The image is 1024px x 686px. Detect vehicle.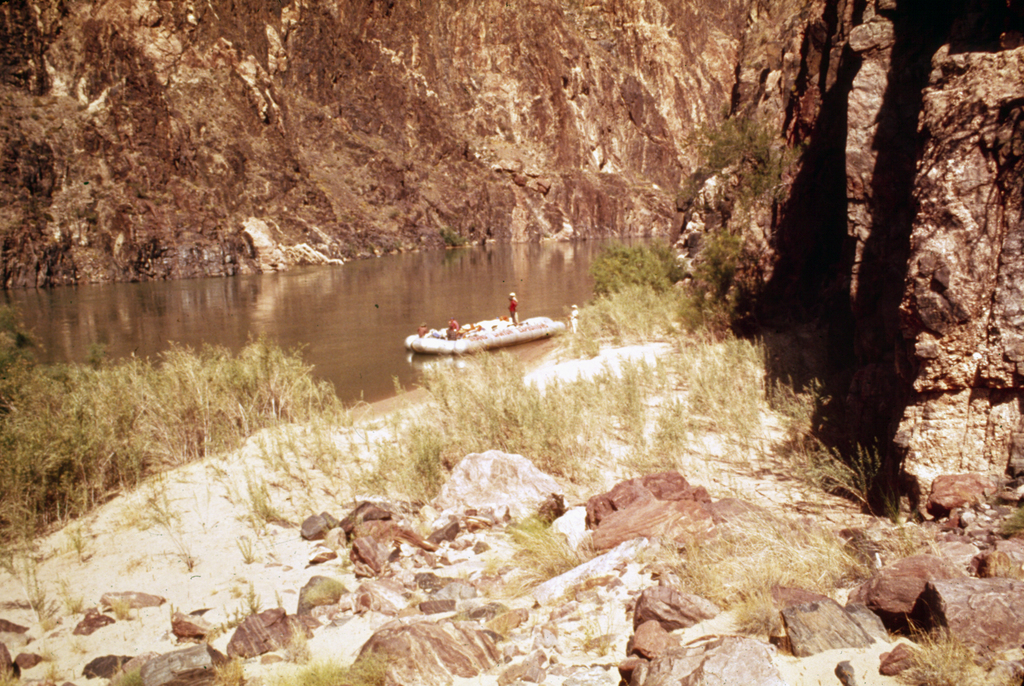
Detection: crop(402, 314, 564, 357).
